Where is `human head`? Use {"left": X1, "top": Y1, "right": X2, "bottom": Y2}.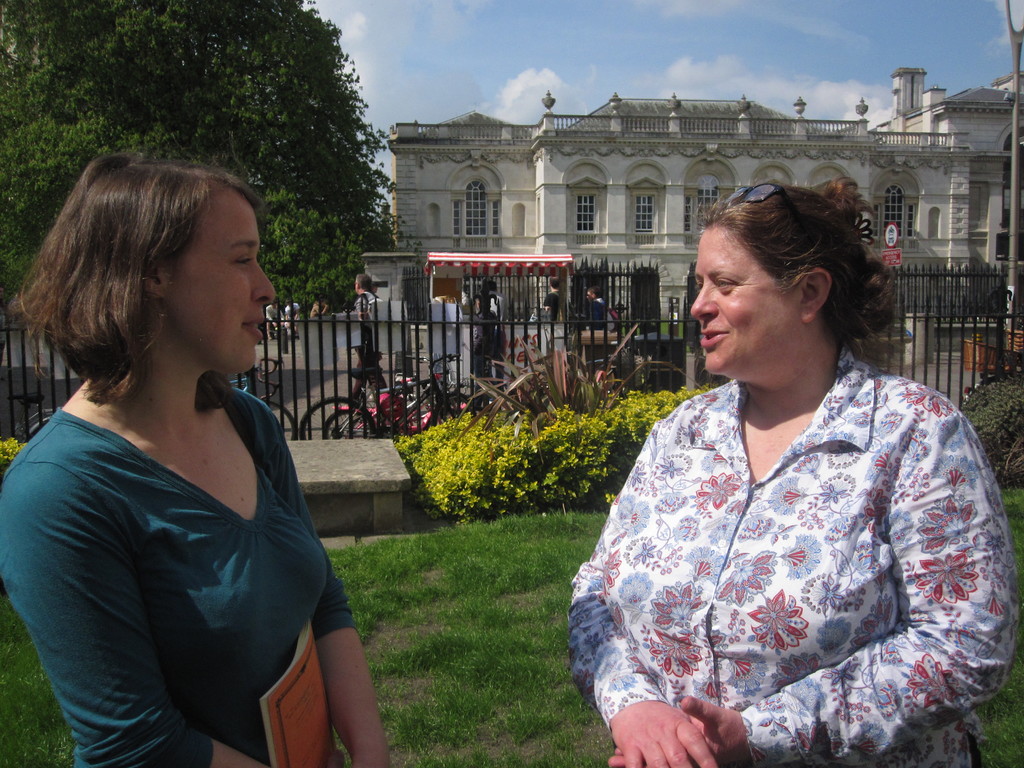
{"left": 682, "top": 185, "right": 879, "bottom": 367}.
